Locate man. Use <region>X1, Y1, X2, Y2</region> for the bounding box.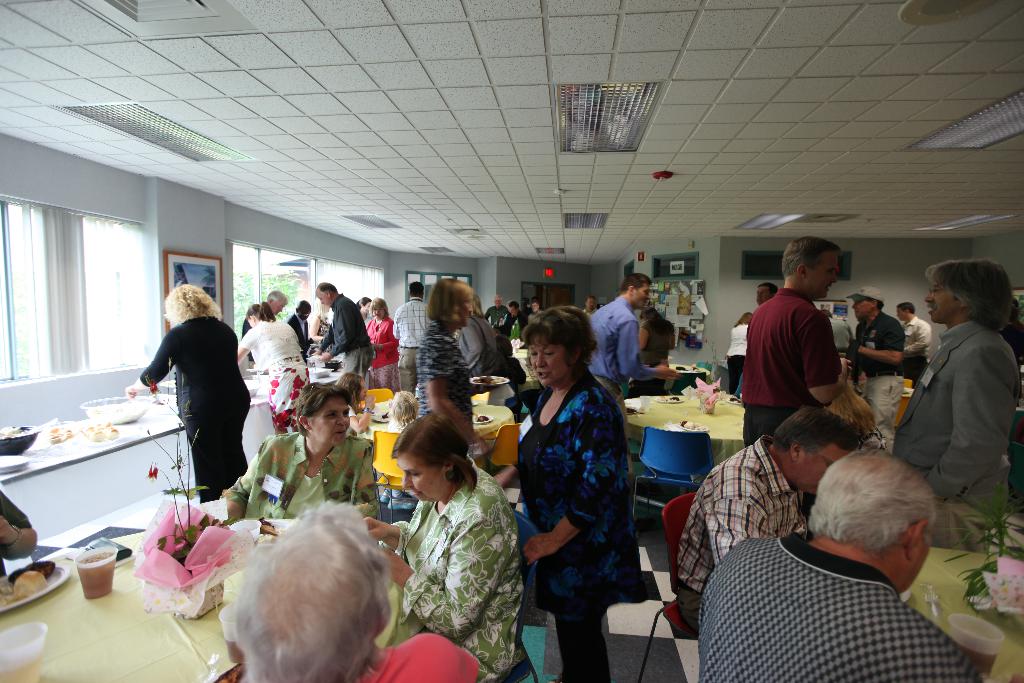
<region>744, 252, 876, 461</region>.
